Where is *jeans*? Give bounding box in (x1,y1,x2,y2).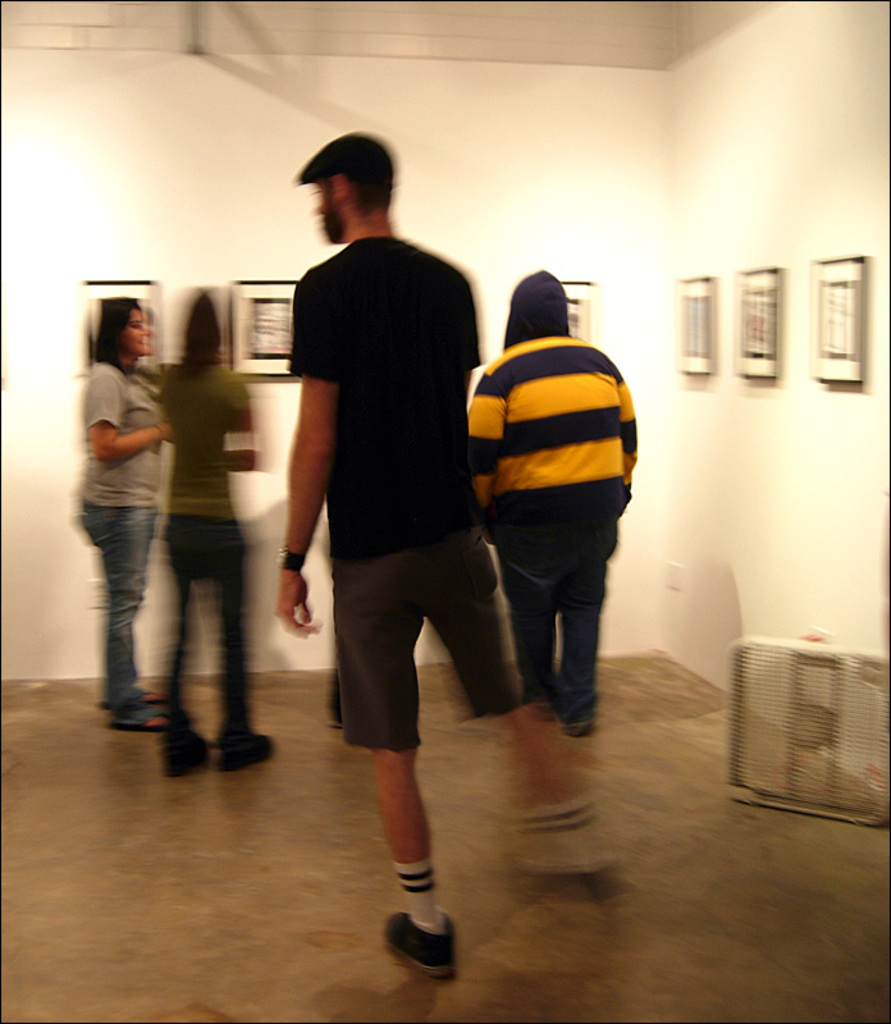
(82,503,154,710).
